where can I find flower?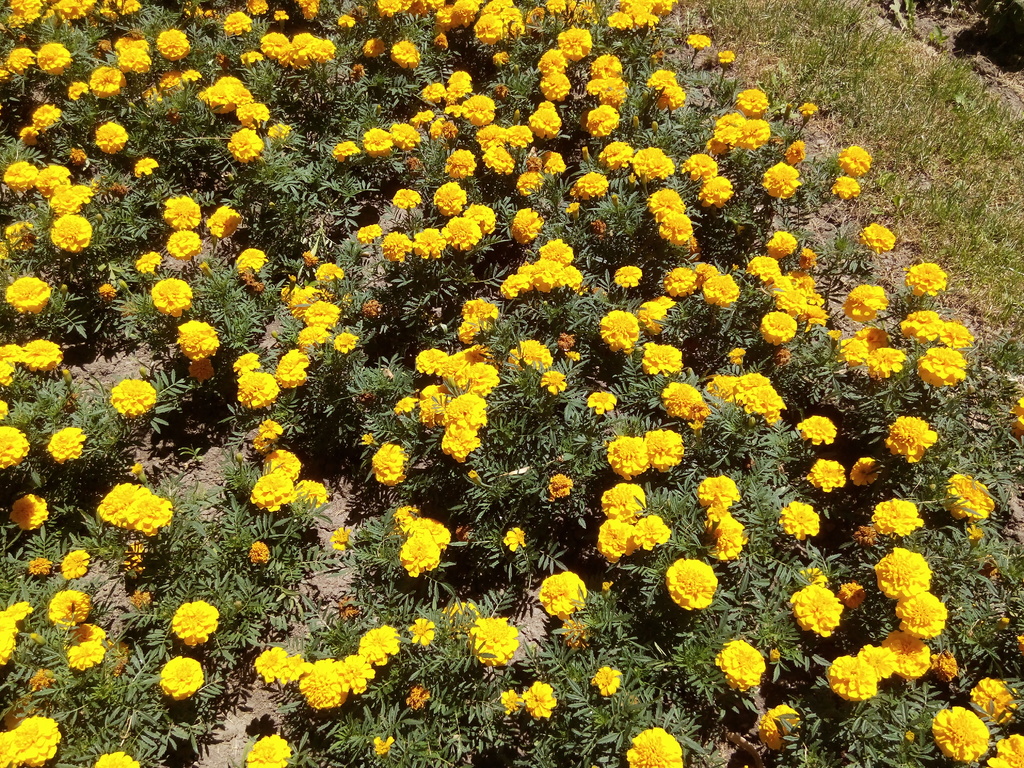
You can find it at select_region(660, 541, 738, 621).
